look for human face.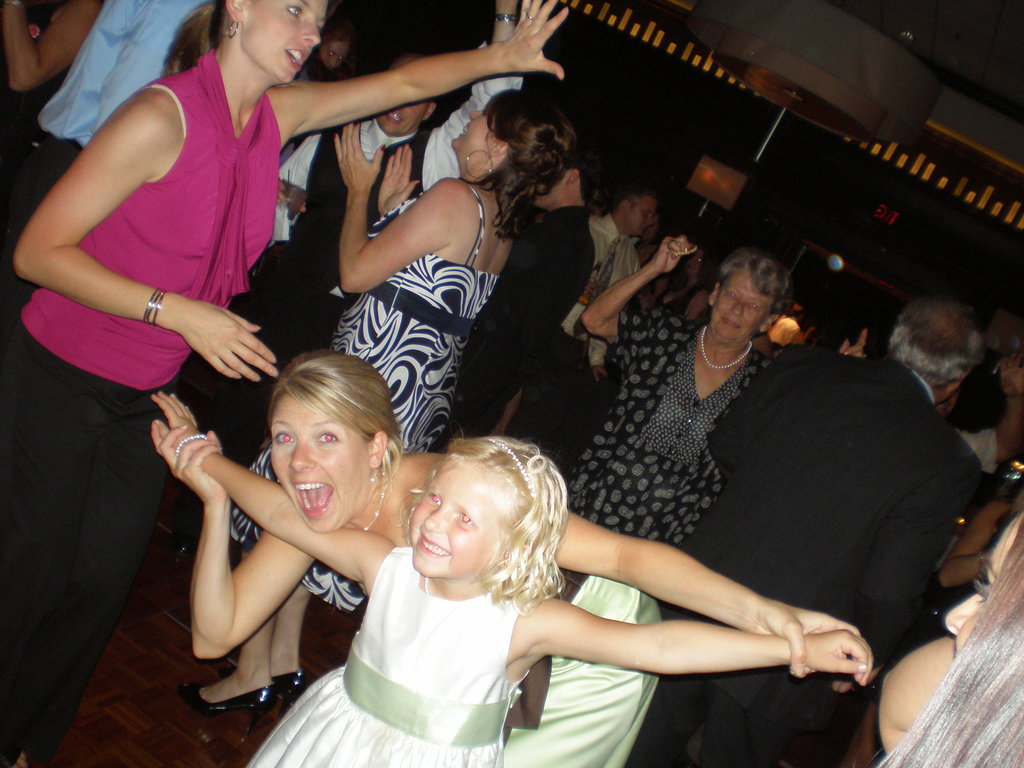
Found: bbox(242, 0, 330, 85).
